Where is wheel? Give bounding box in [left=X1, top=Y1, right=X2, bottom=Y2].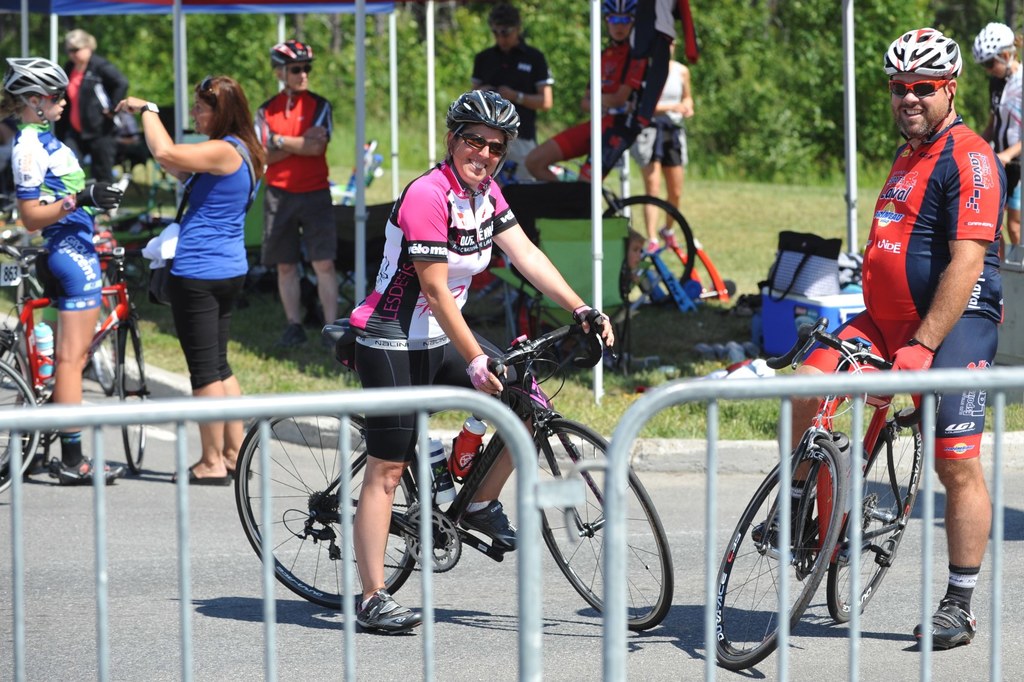
[left=118, top=325, right=147, bottom=474].
